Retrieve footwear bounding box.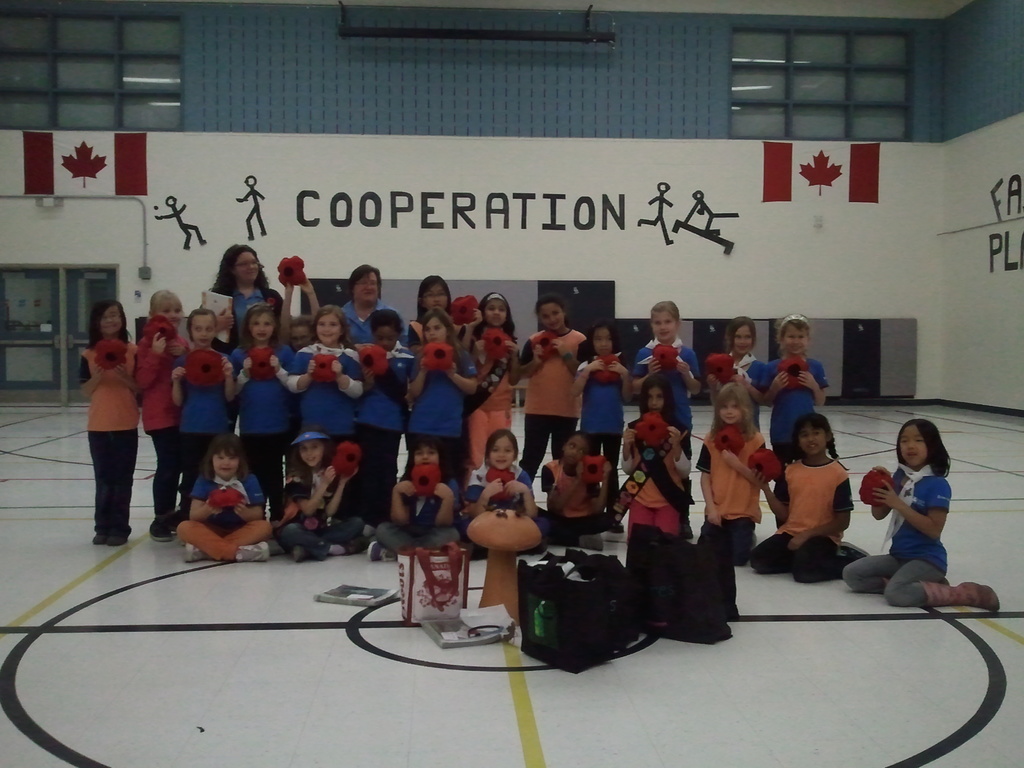
Bounding box: l=149, t=517, r=177, b=538.
